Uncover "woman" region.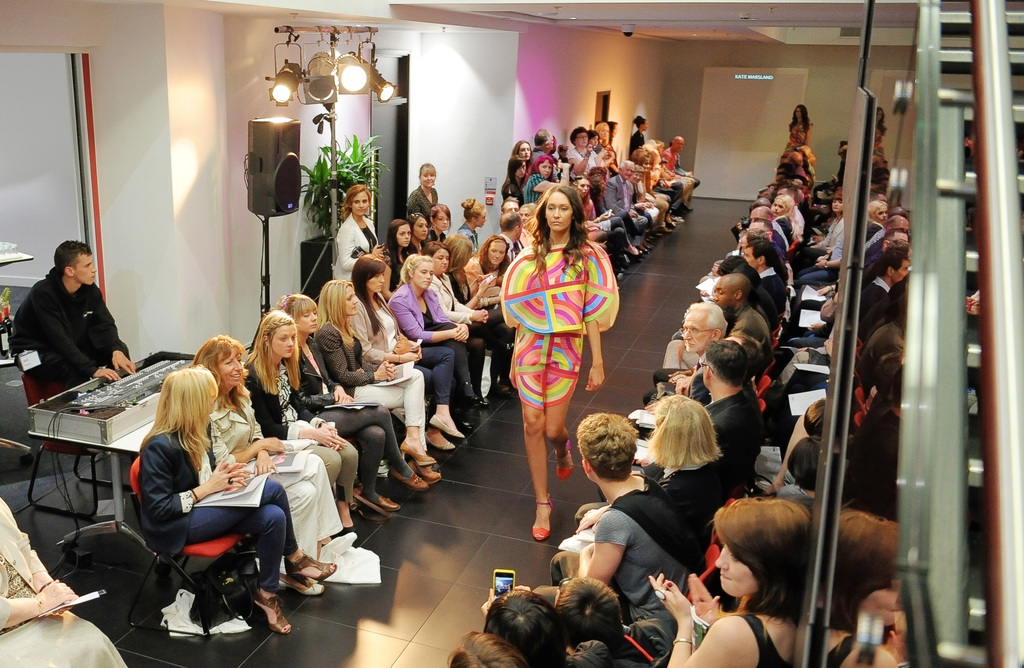
Uncovered: <box>521,155,568,202</box>.
